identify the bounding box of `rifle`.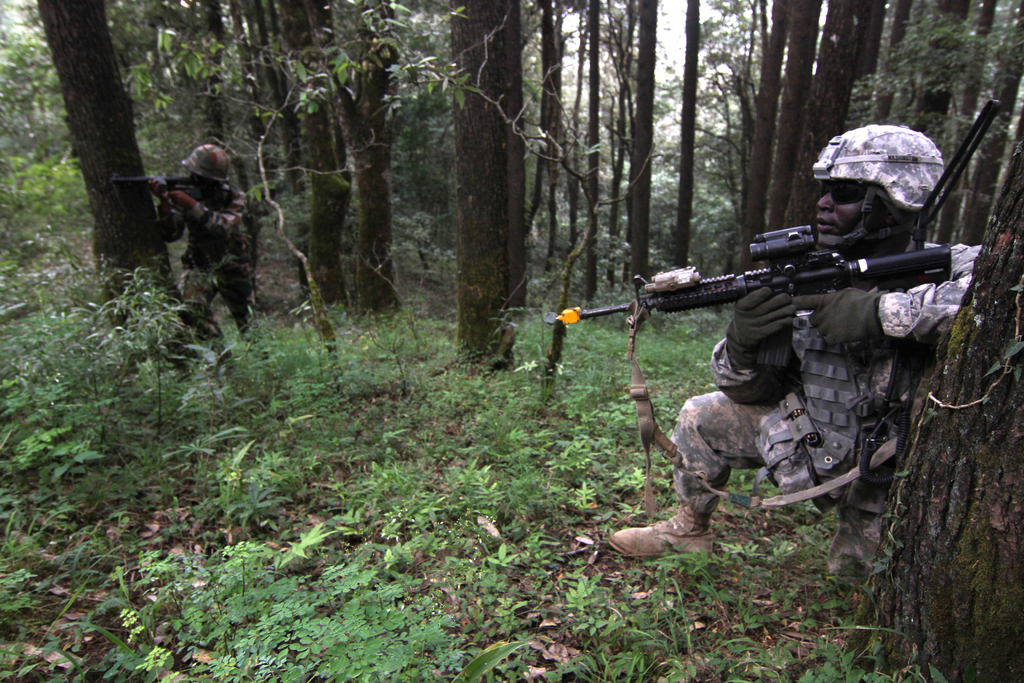
x1=109, y1=174, x2=219, y2=213.
